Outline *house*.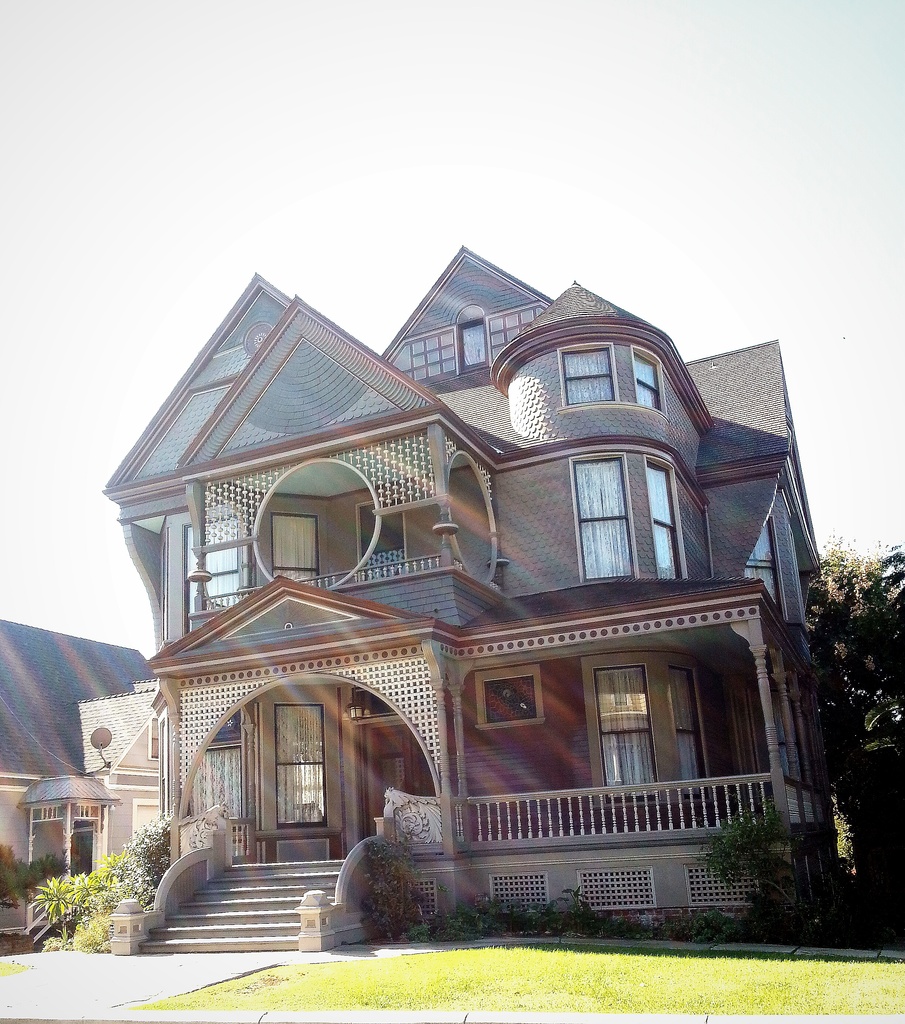
Outline: {"left": 0, "top": 620, "right": 164, "bottom": 934}.
